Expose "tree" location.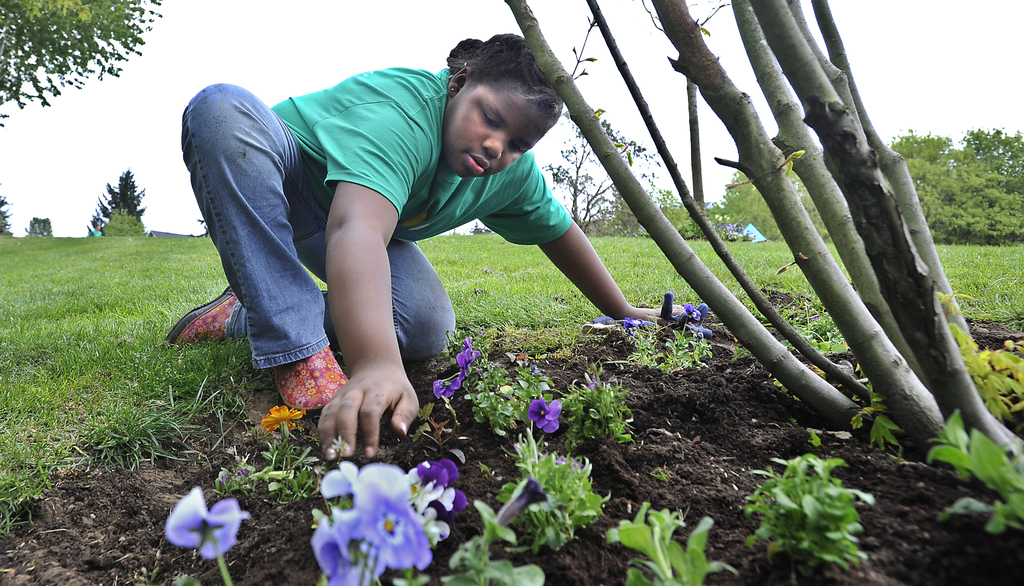
Exposed at pyautogui.locateOnScreen(964, 124, 1023, 244).
